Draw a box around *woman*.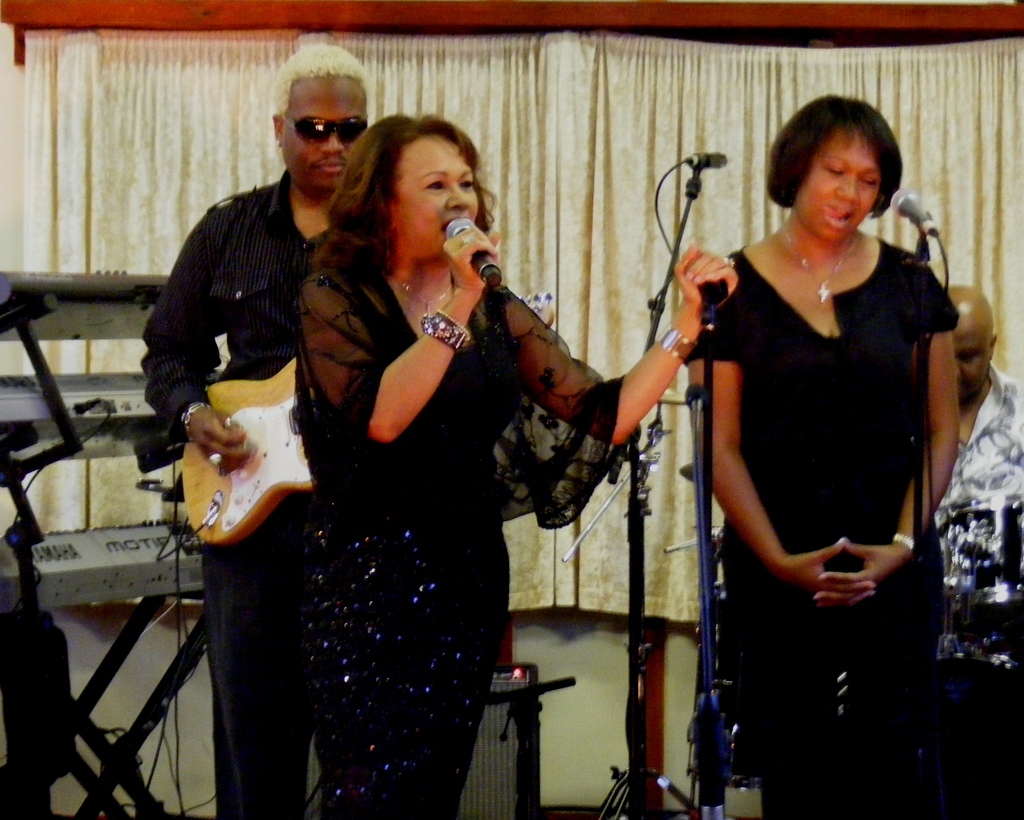
(left=292, top=110, right=739, bottom=819).
